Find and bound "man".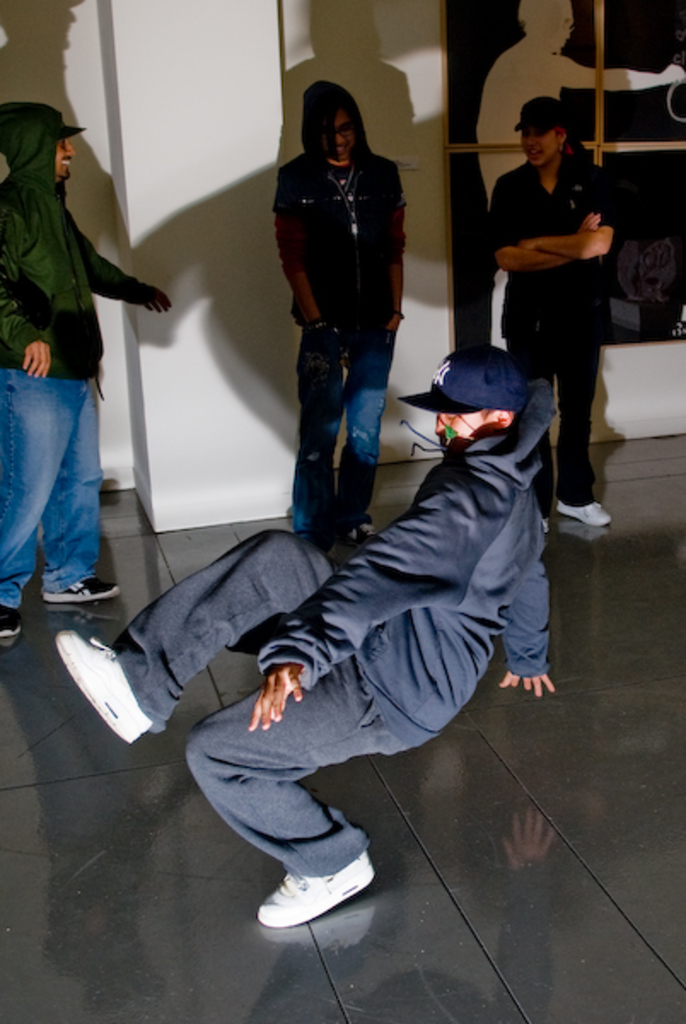
Bound: crop(0, 102, 176, 640).
